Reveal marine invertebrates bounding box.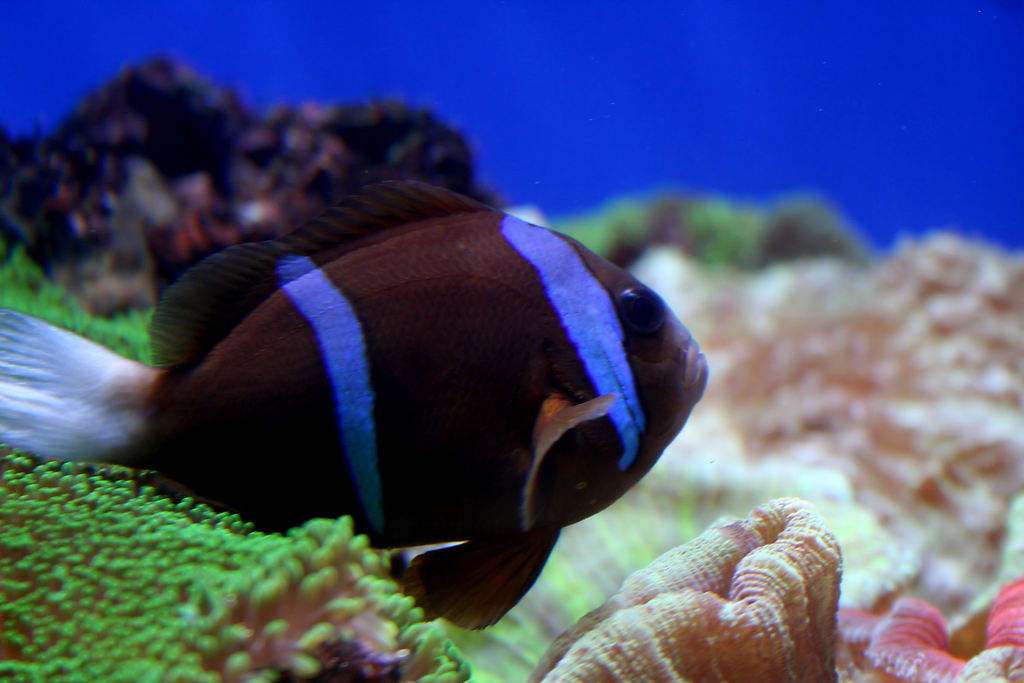
Revealed: box(816, 483, 1023, 682).
